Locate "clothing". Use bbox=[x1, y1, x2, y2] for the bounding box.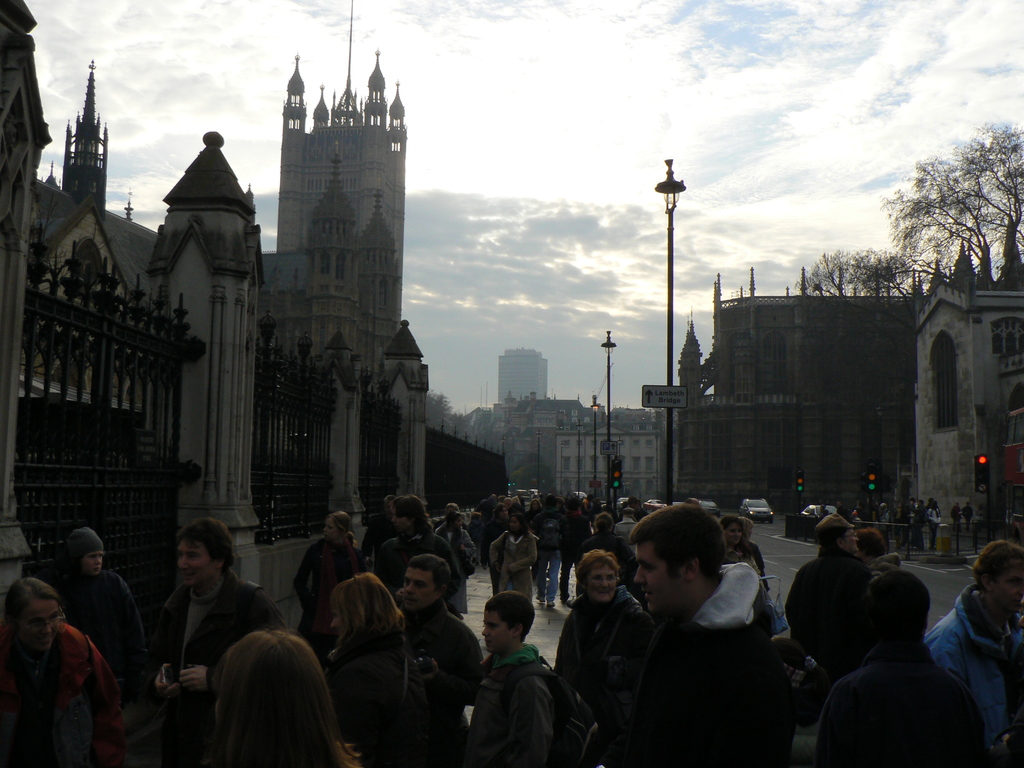
bbox=[726, 553, 745, 558].
